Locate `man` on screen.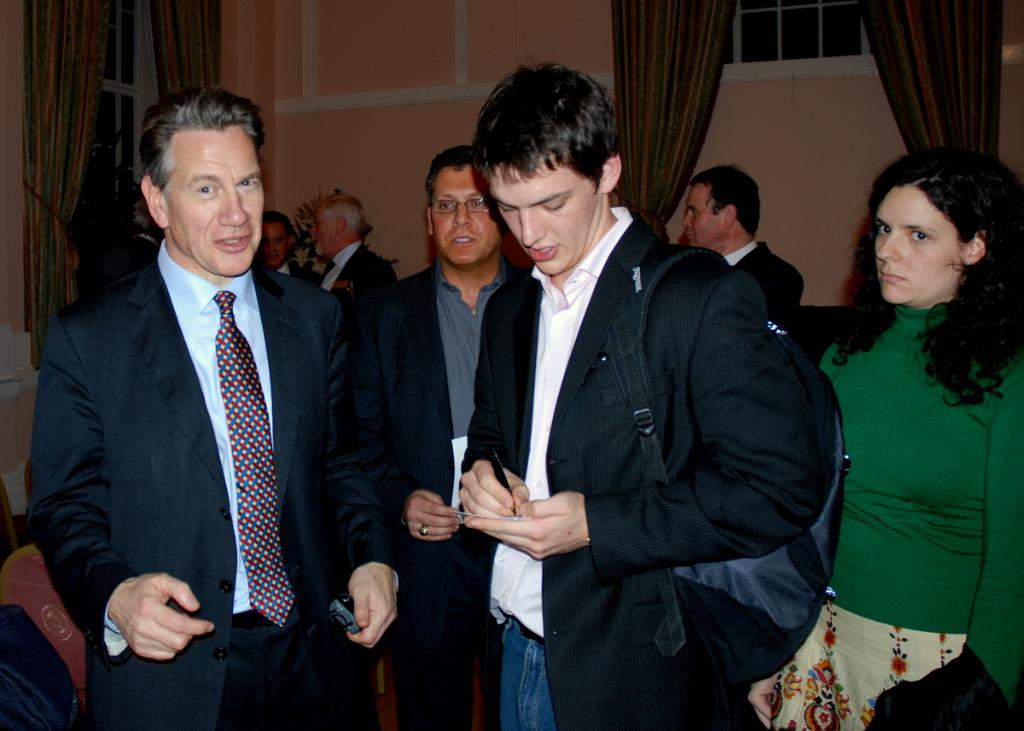
On screen at 819 318 1023 730.
